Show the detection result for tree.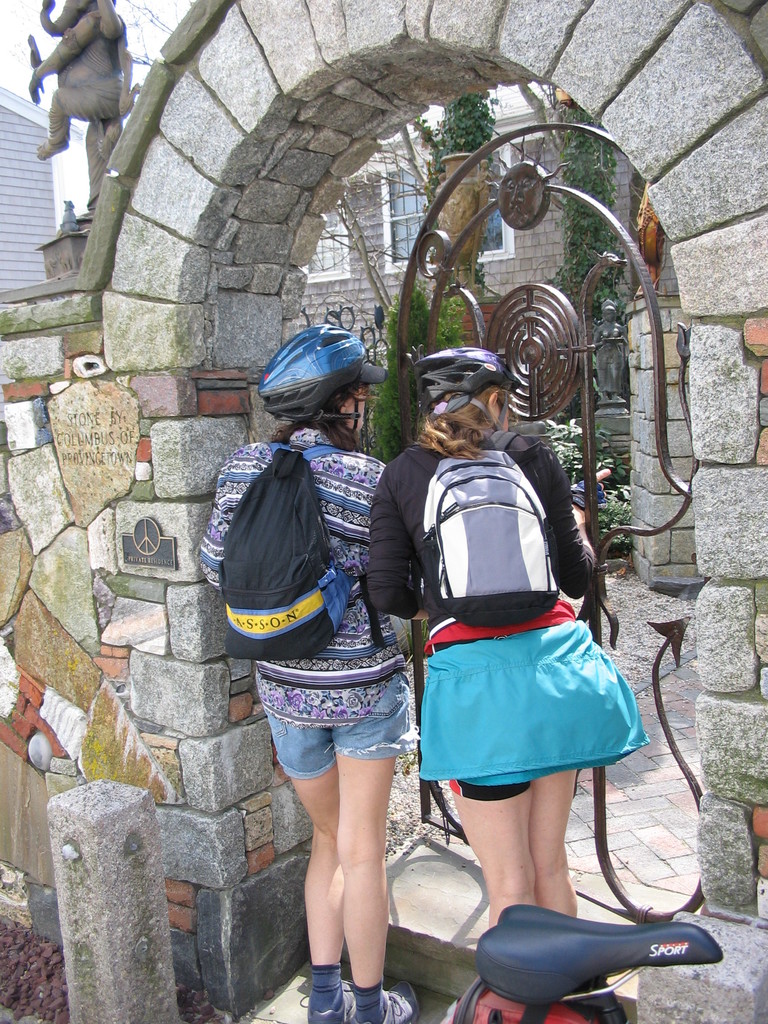
{"left": 428, "top": 95, "right": 514, "bottom": 166}.
